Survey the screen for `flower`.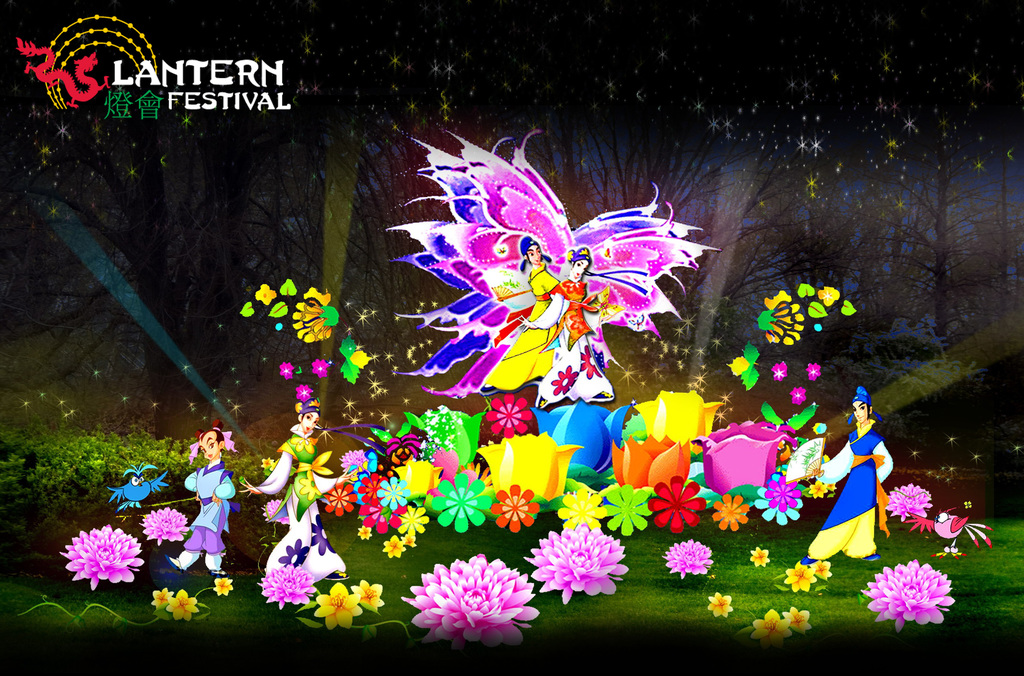
Survey found: detection(262, 499, 292, 524).
